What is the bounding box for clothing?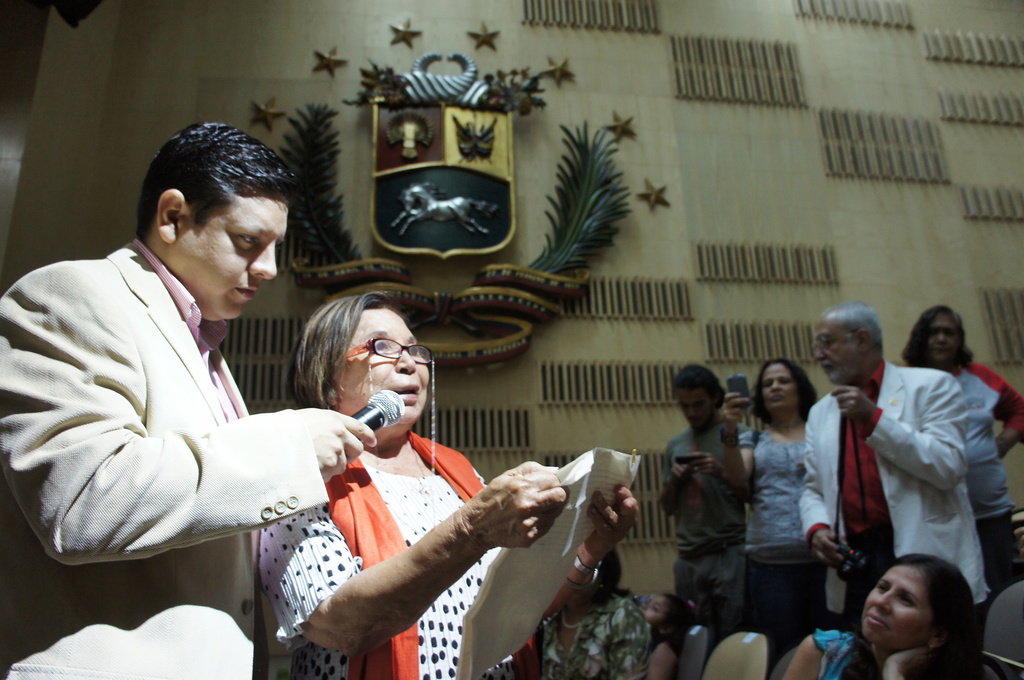
255,432,543,679.
